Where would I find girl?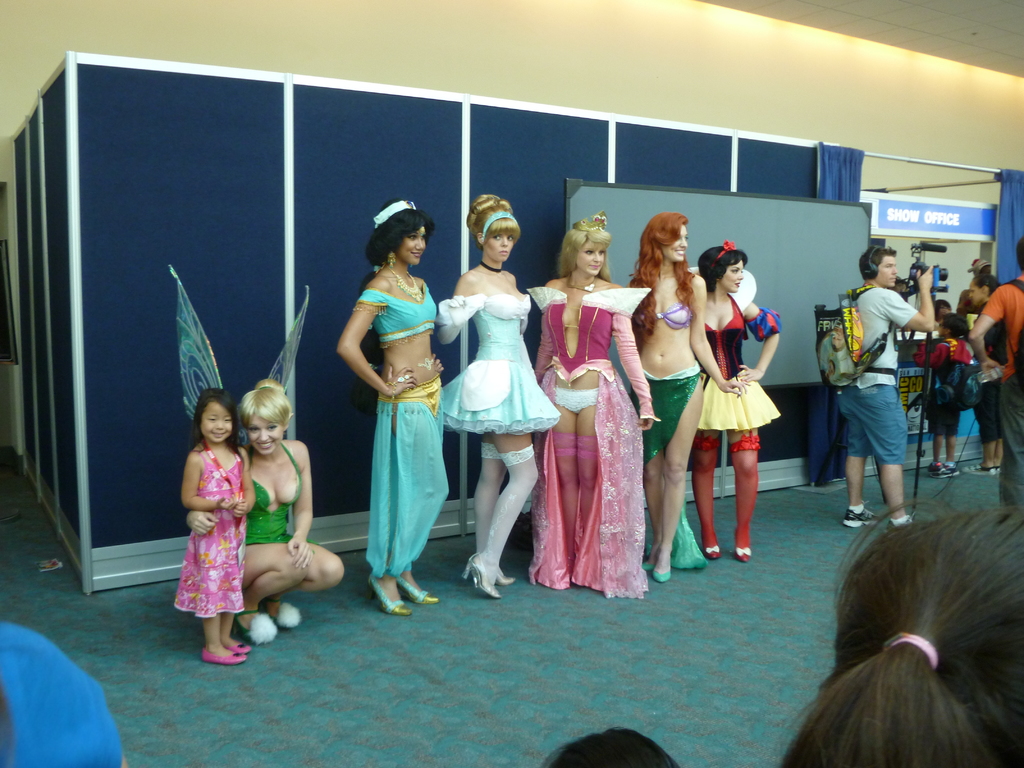
At <region>173, 388, 255, 662</region>.
